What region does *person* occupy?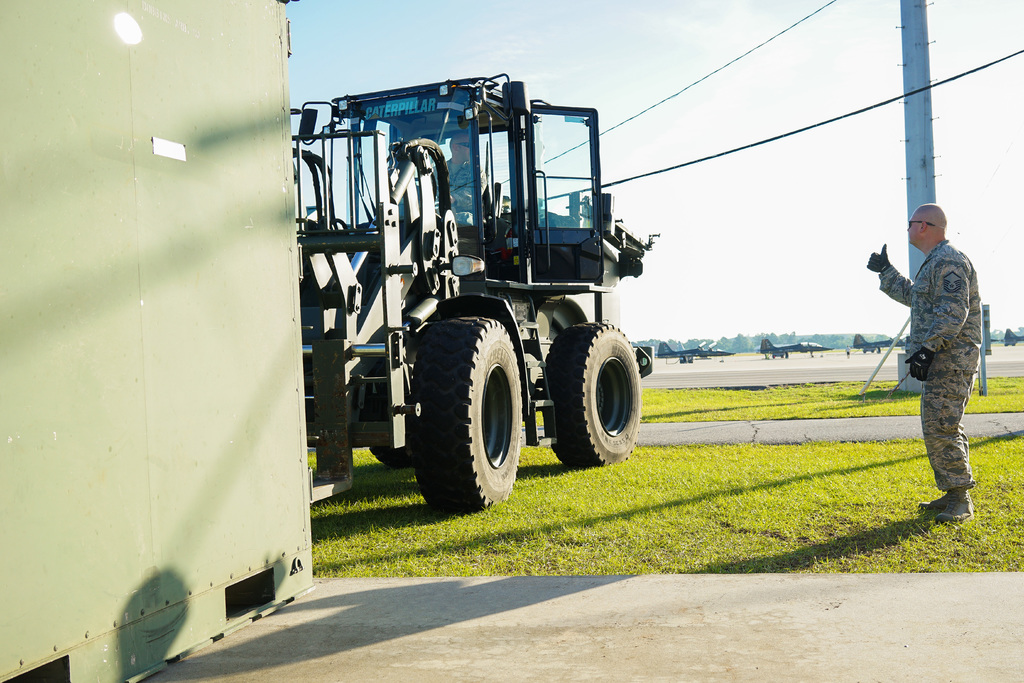
[left=885, top=204, right=996, bottom=529].
